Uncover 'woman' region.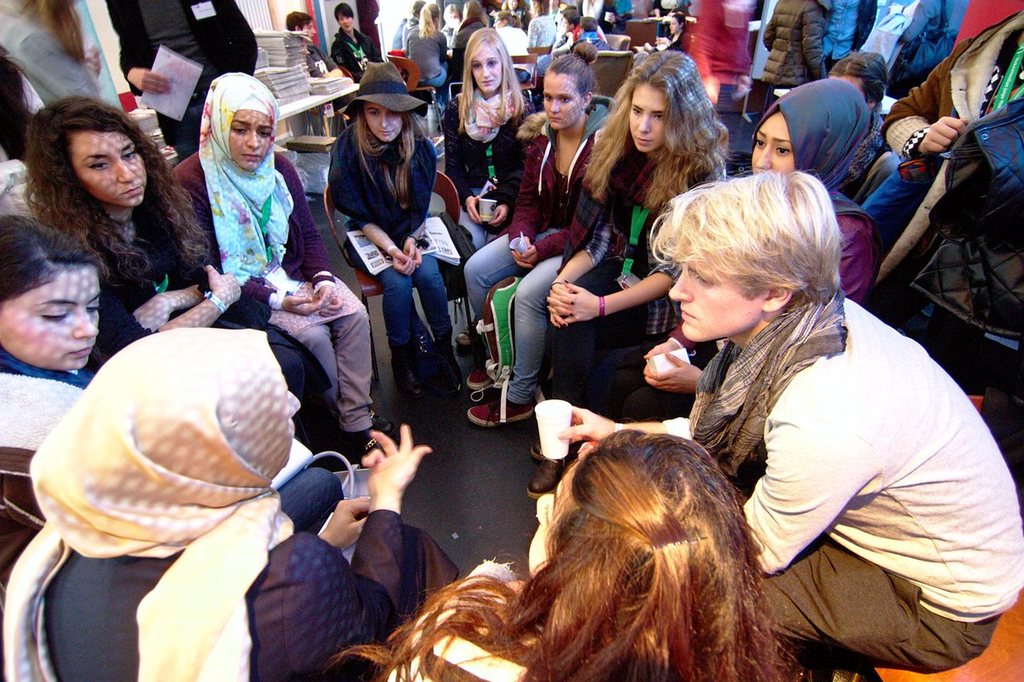
Uncovered: 463/53/620/429.
